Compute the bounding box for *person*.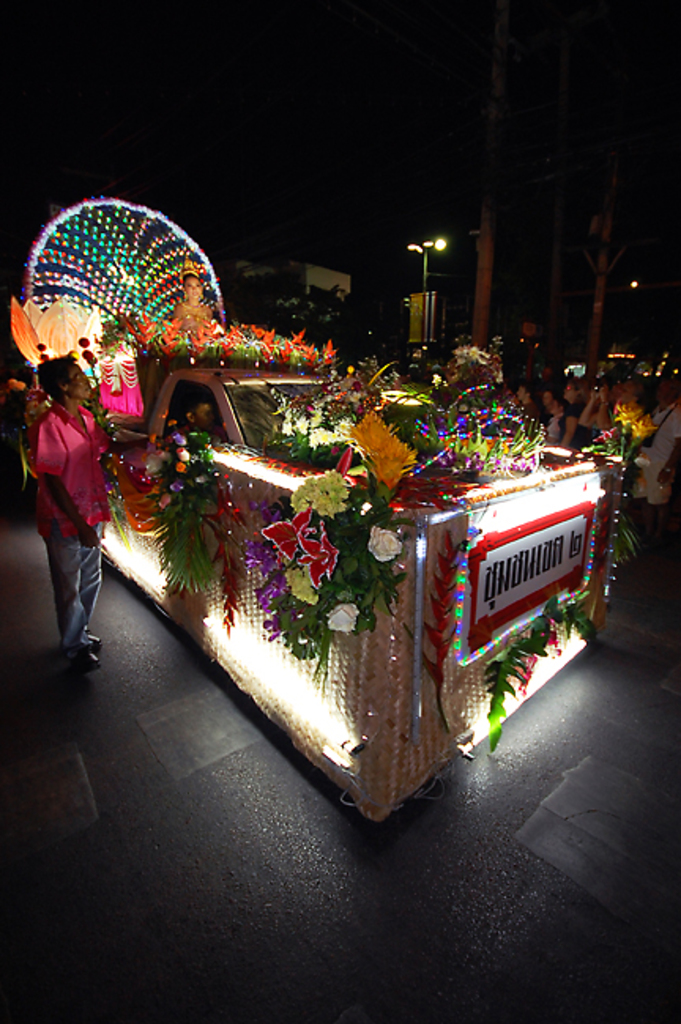
bbox=[25, 343, 120, 682].
